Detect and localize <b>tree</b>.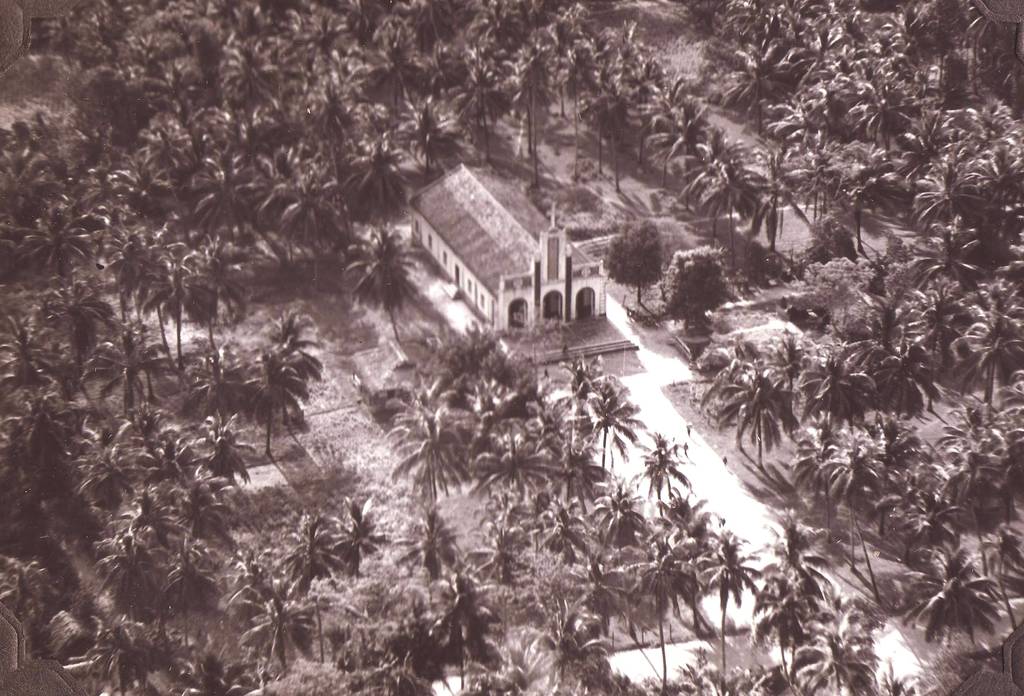
Localized at 268:314:324:424.
